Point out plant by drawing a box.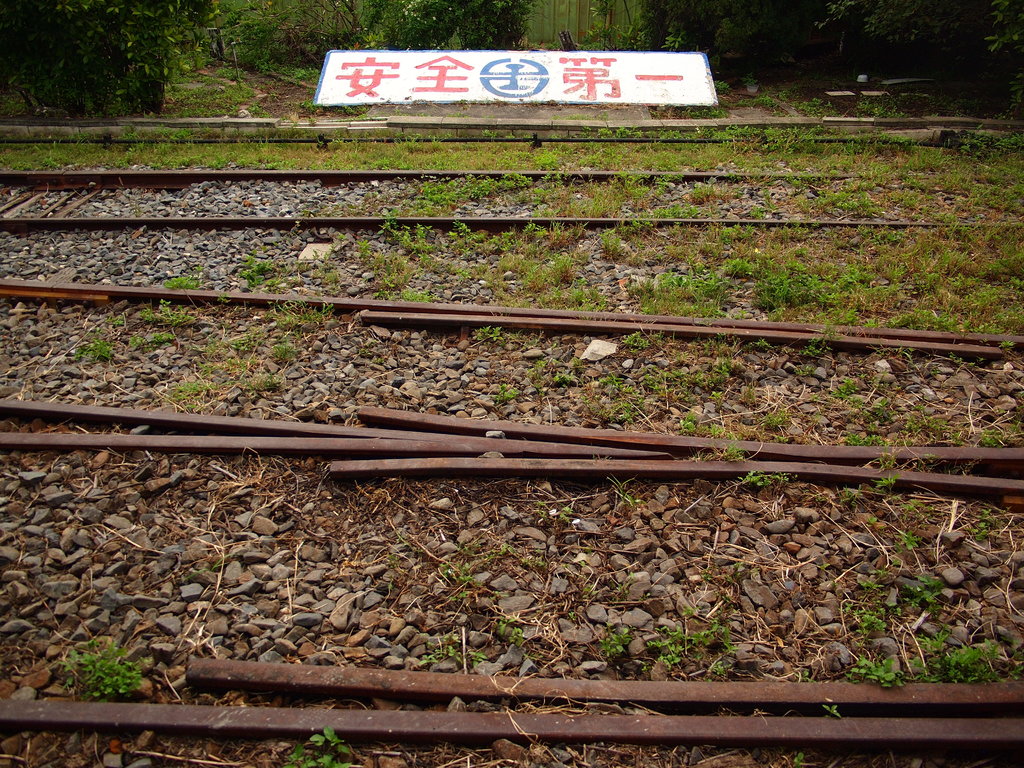
x1=976, y1=428, x2=1005, y2=451.
